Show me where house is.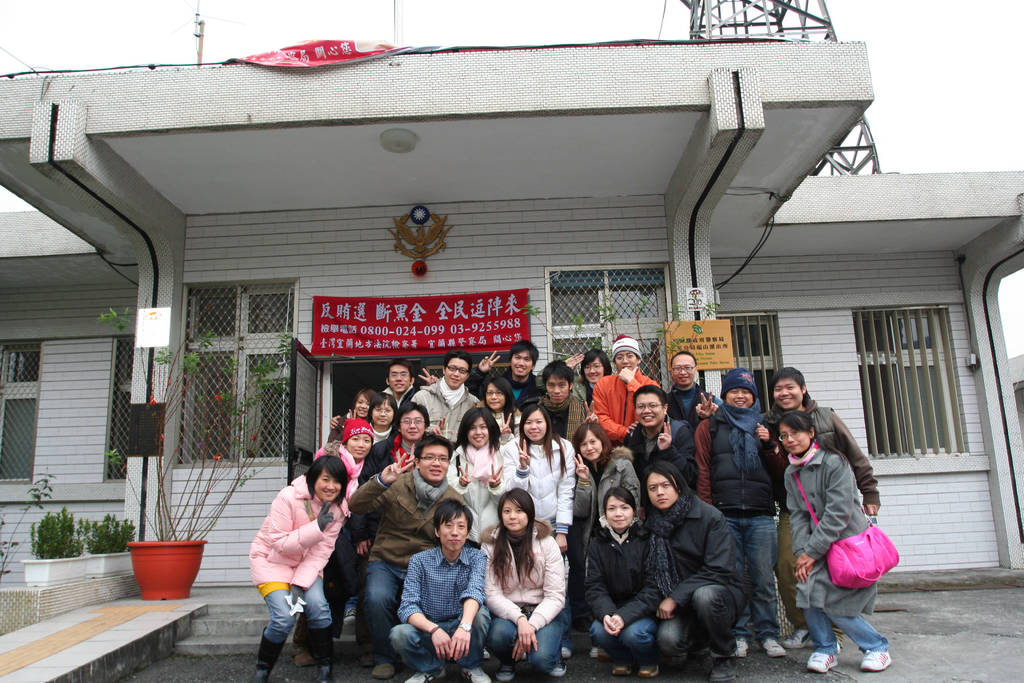
house is at bbox=(56, 22, 988, 633).
